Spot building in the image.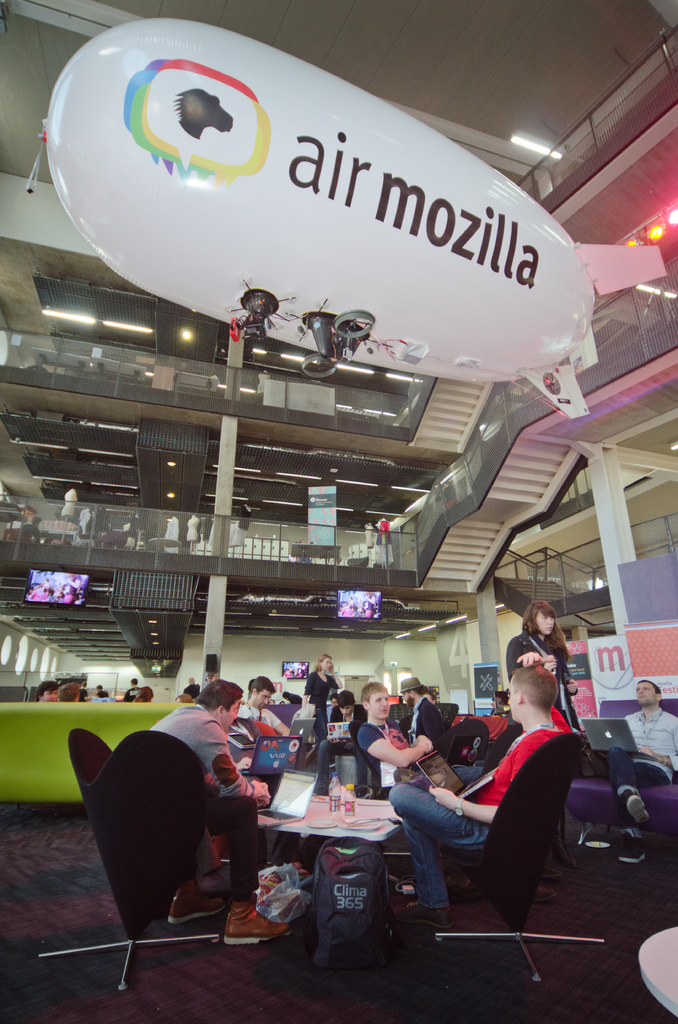
building found at (0, 0, 677, 1023).
